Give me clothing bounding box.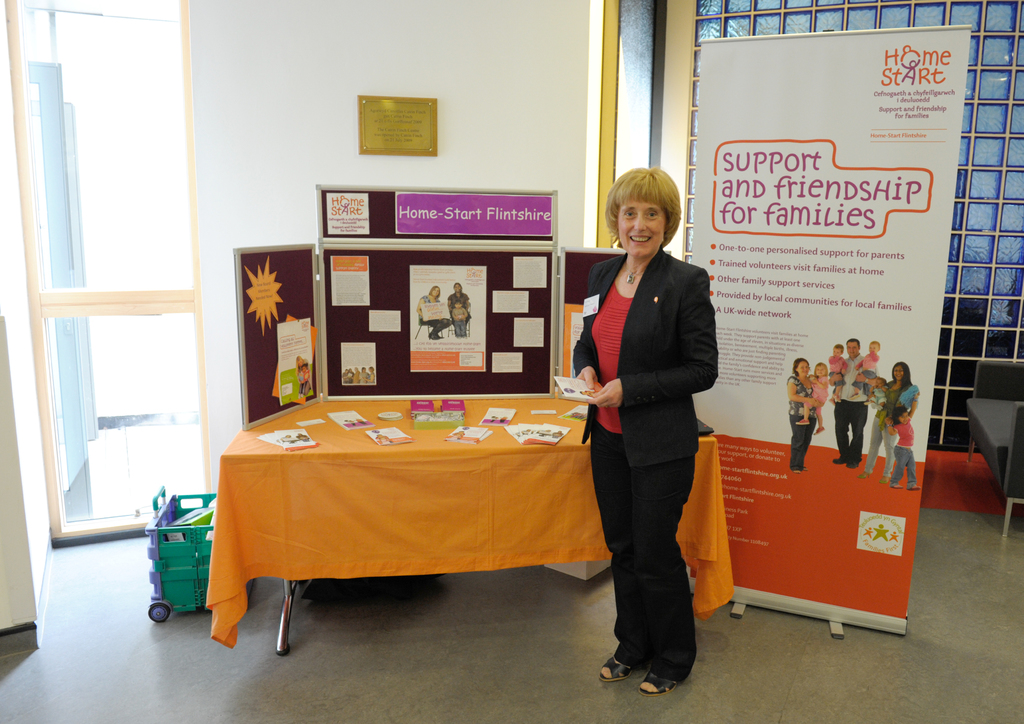
box=[412, 291, 452, 336].
